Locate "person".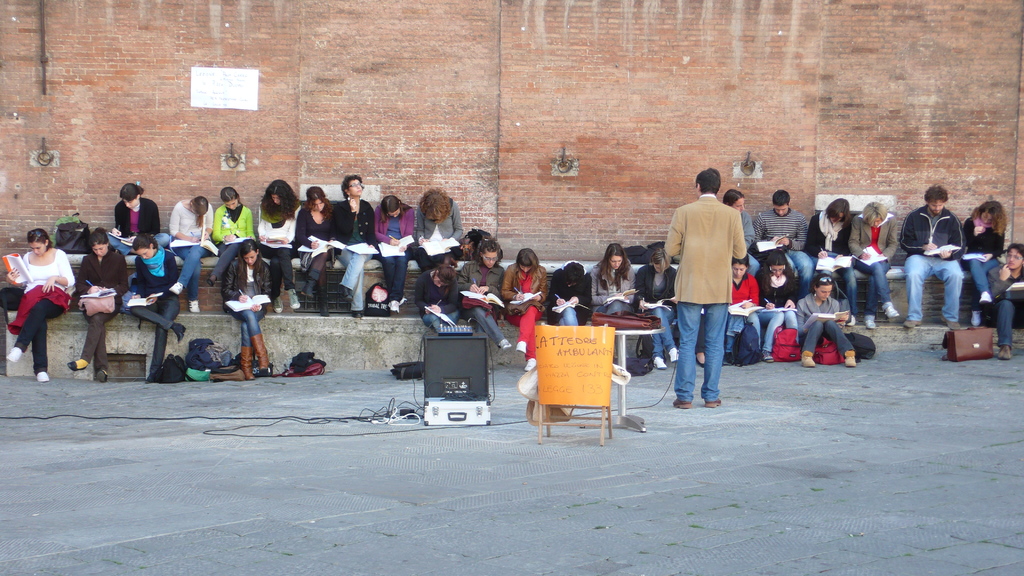
Bounding box: x1=332, y1=173, x2=376, y2=312.
